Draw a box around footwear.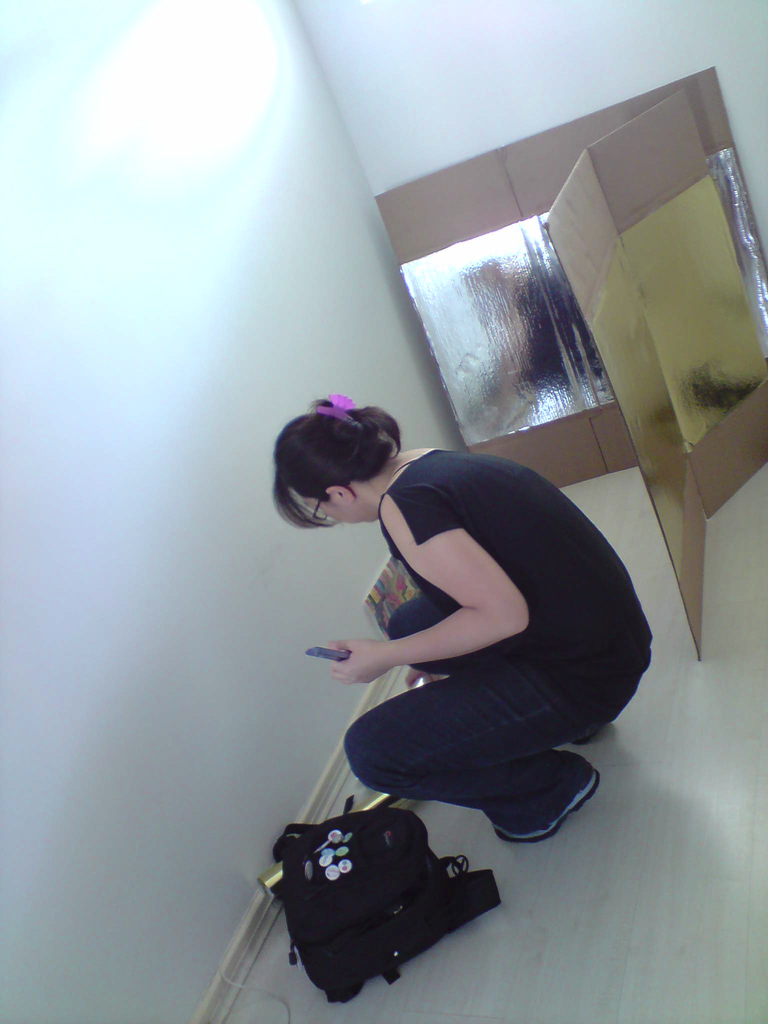
(492, 751, 603, 846).
